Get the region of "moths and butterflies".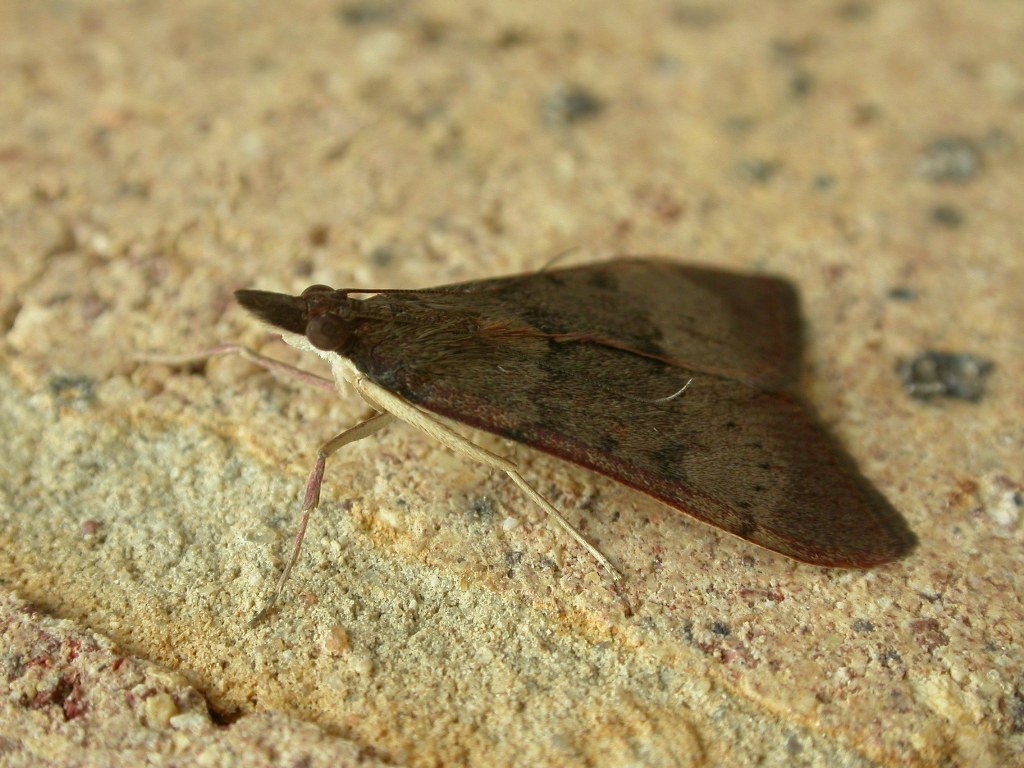
126 249 927 628.
